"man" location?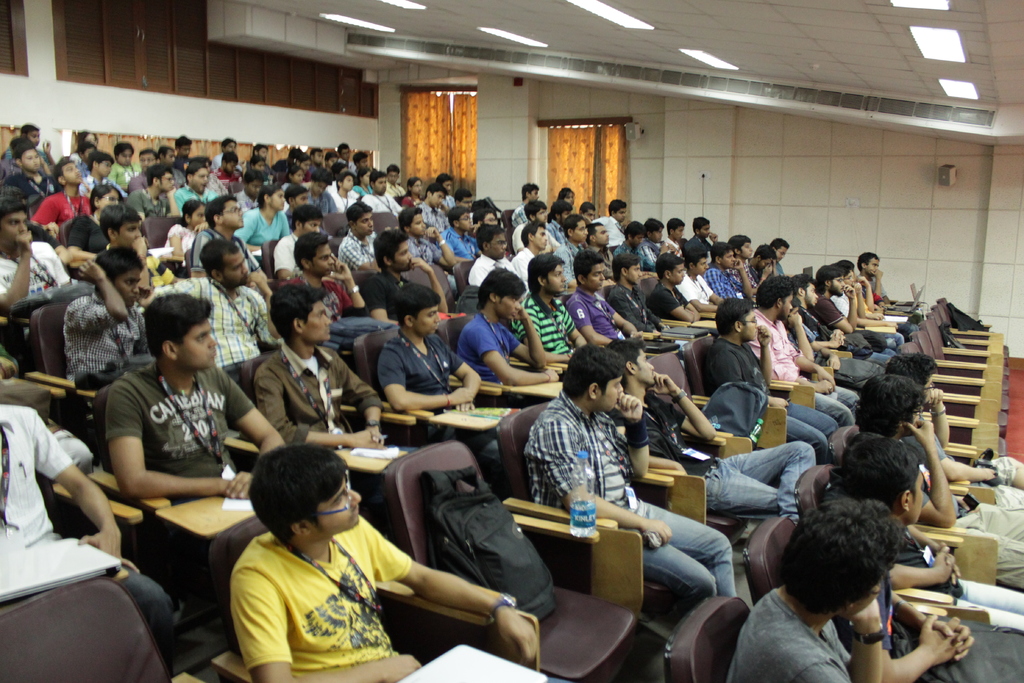
box(456, 266, 554, 407)
